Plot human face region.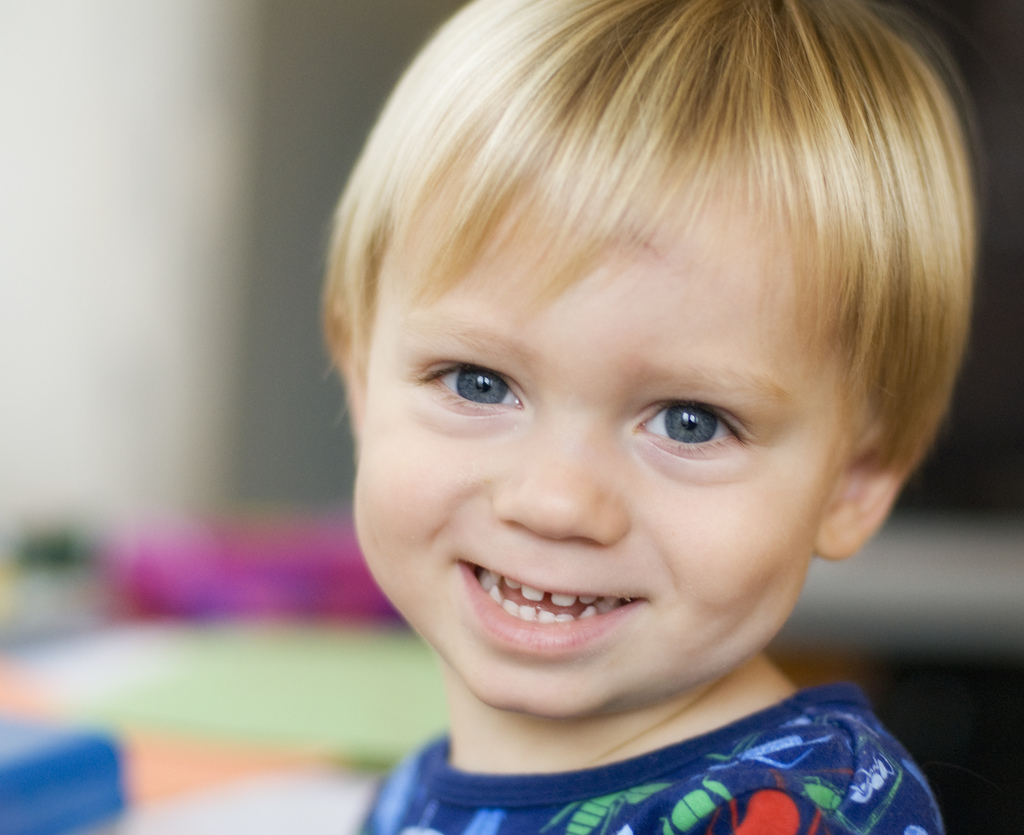
Plotted at locate(353, 200, 845, 716).
